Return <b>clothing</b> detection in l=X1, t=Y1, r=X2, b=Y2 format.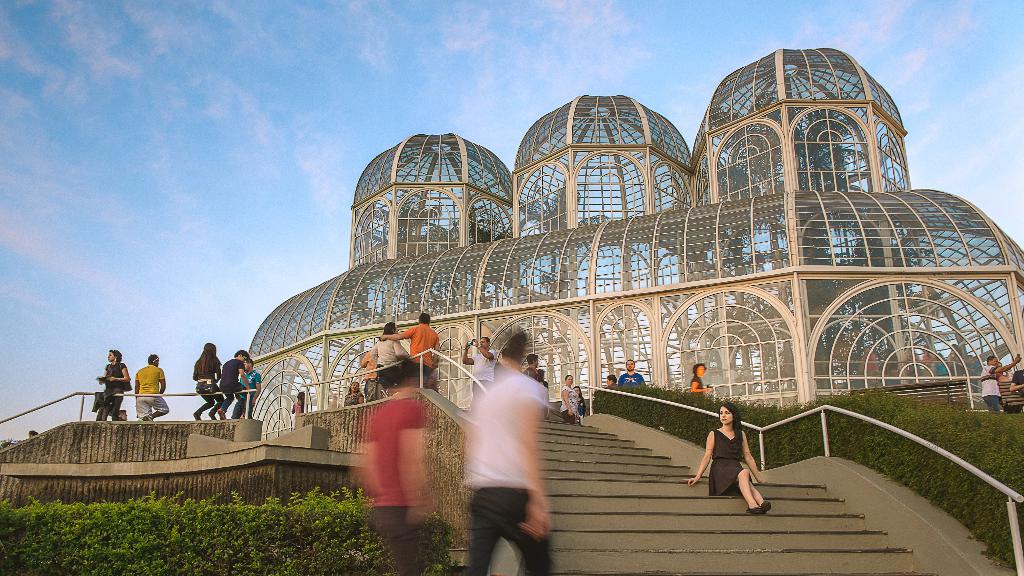
l=580, t=401, r=583, b=417.
